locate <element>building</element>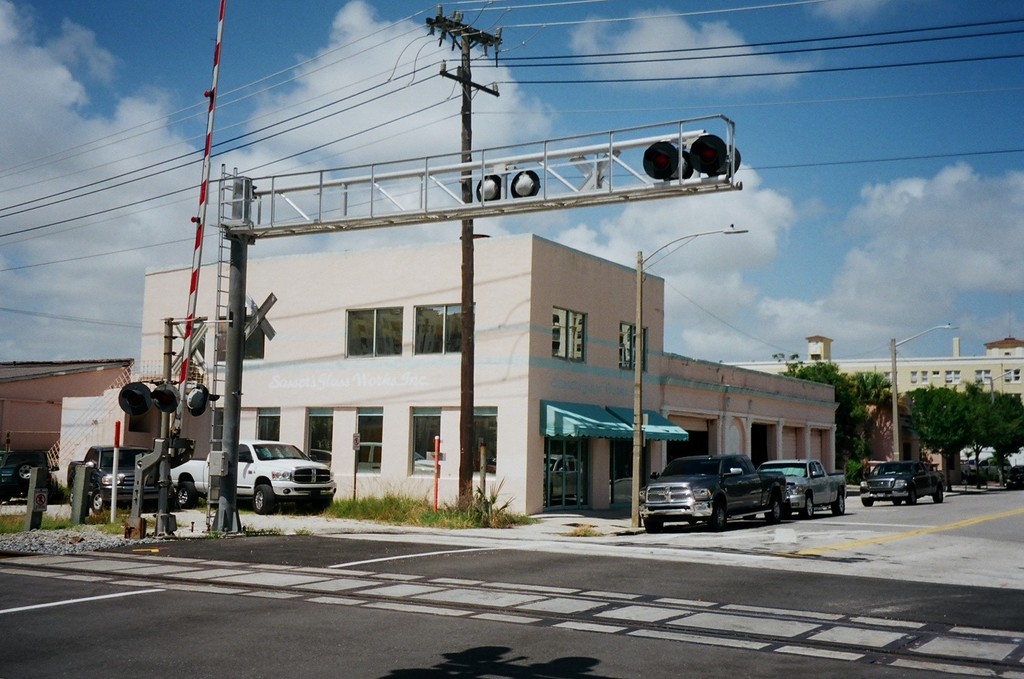
{"x1": 722, "y1": 295, "x2": 1023, "y2": 402}
